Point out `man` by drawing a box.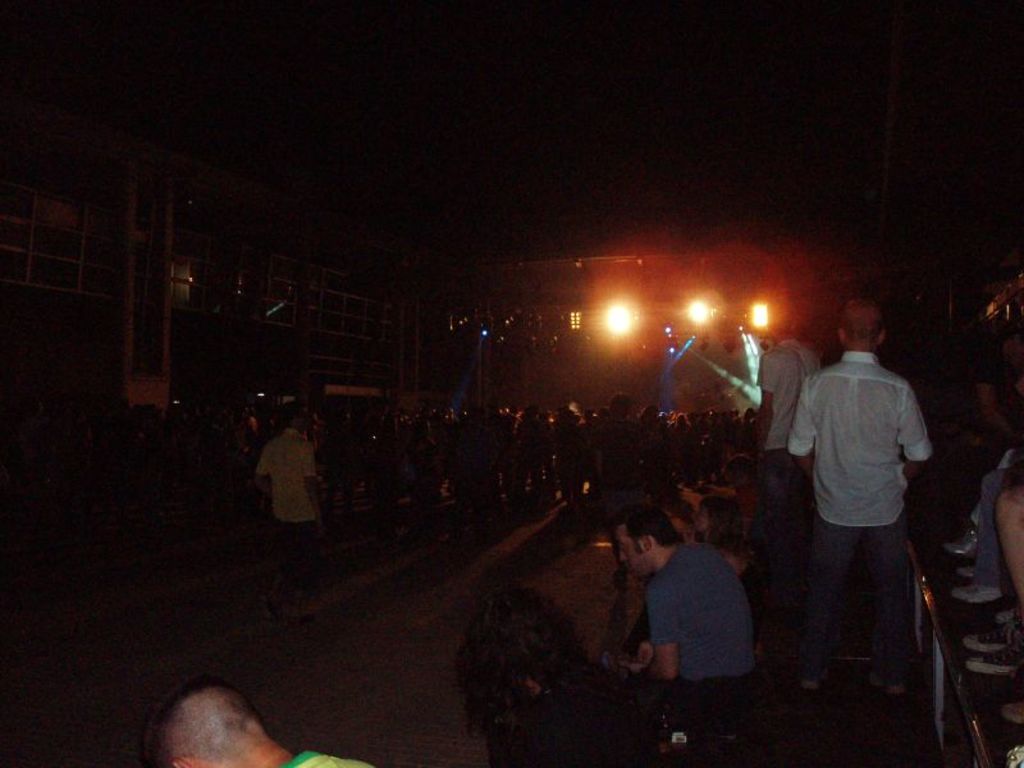
x1=147, y1=684, x2=378, y2=767.
